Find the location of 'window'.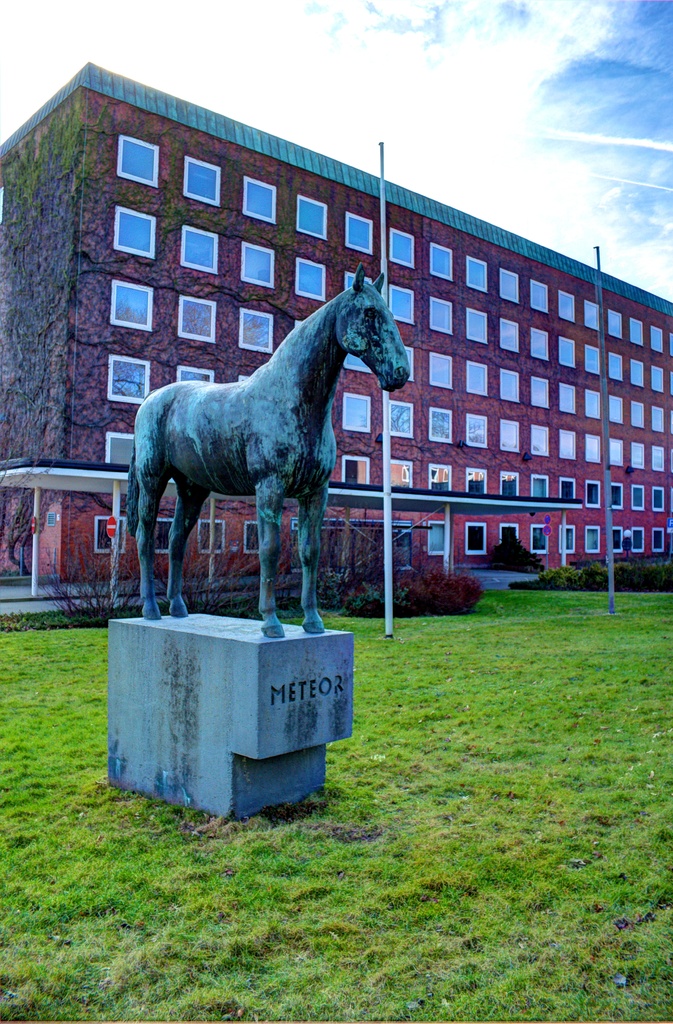
Location: crop(346, 273, 376, 291).
